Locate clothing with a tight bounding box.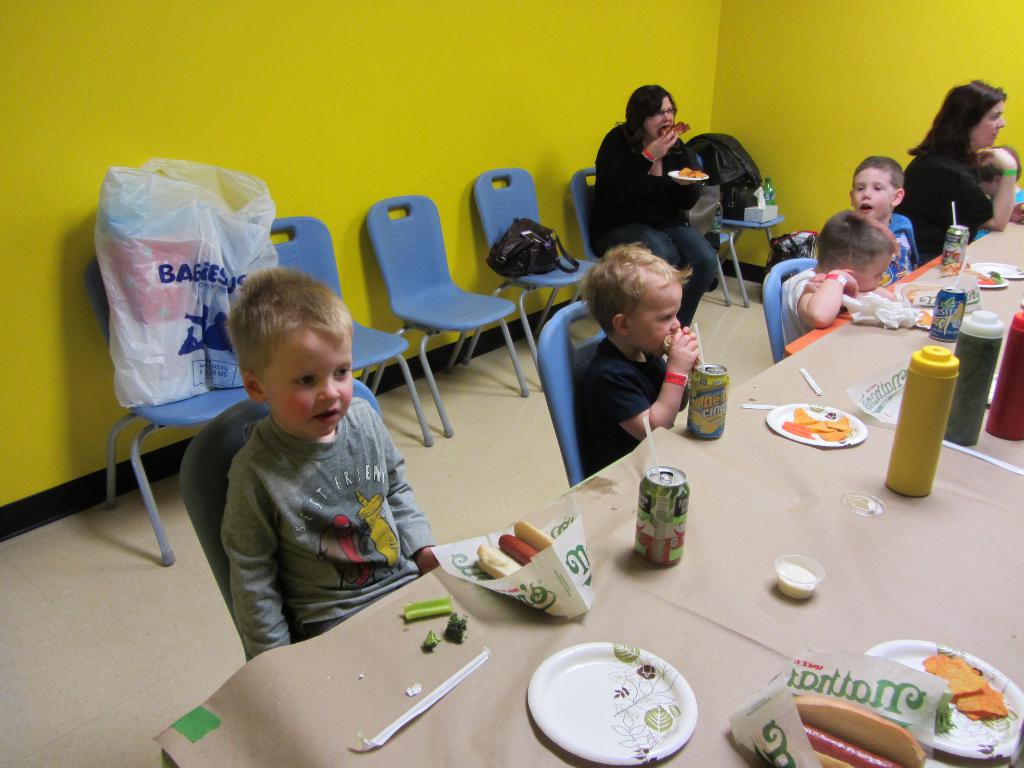
bbox=[874, 209, 922, 283].
